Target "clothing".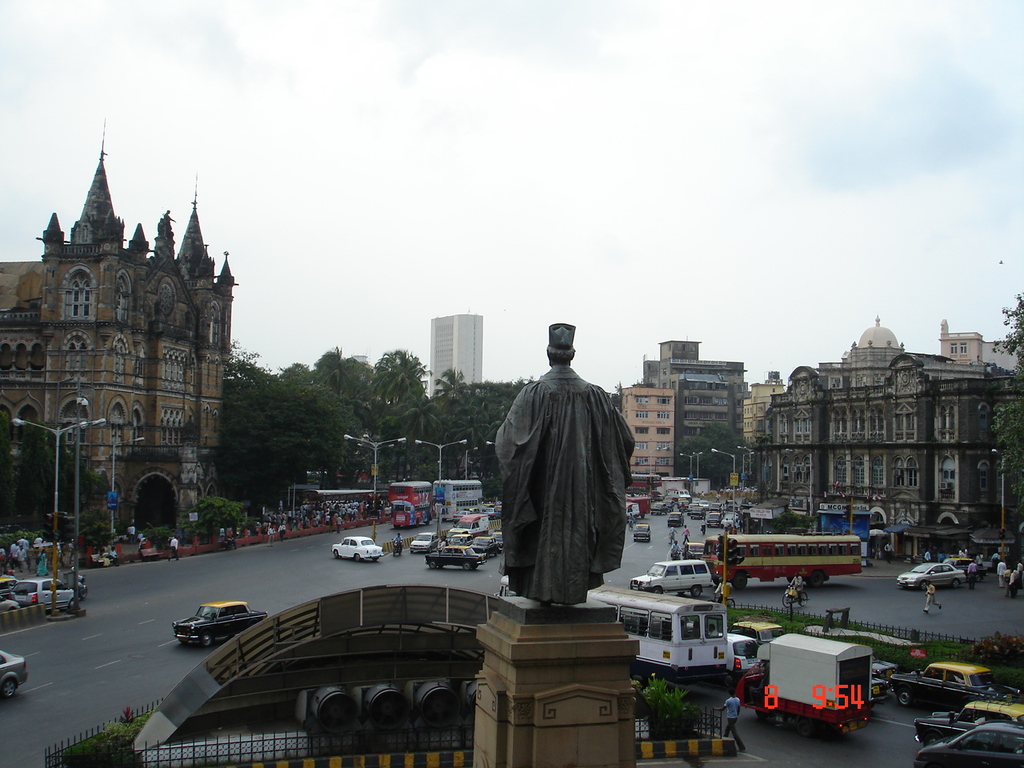
Target region: [923, 580, 938, 612].
